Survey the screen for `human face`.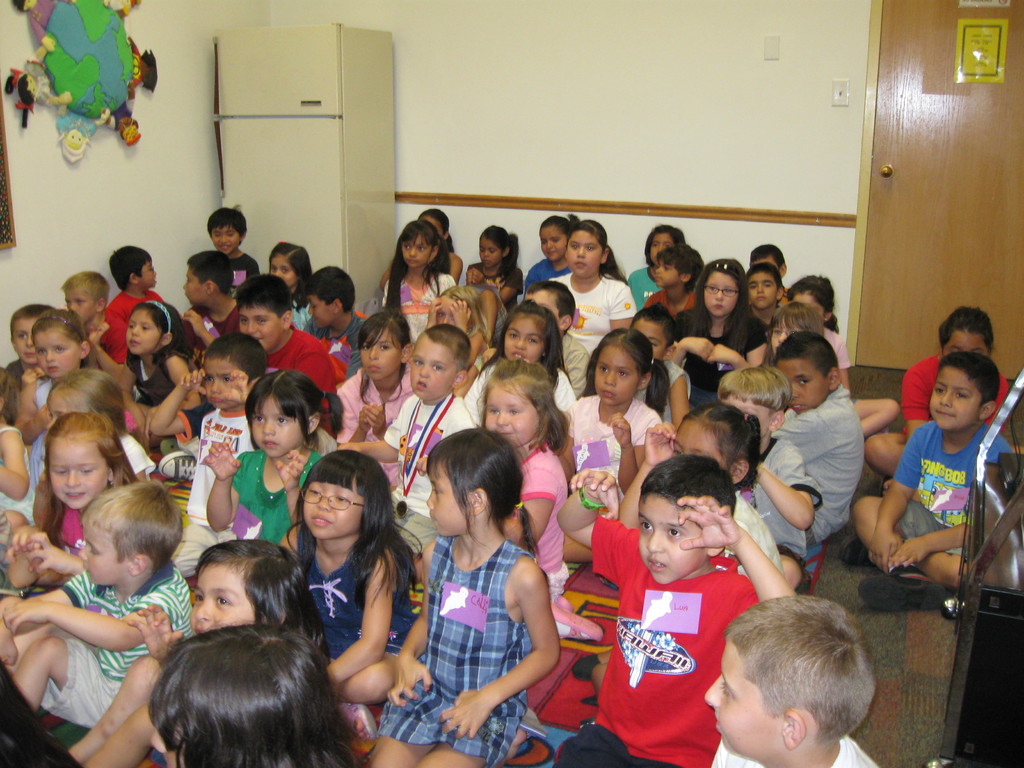
Survey found: box=[177, 263, 211, 308].
